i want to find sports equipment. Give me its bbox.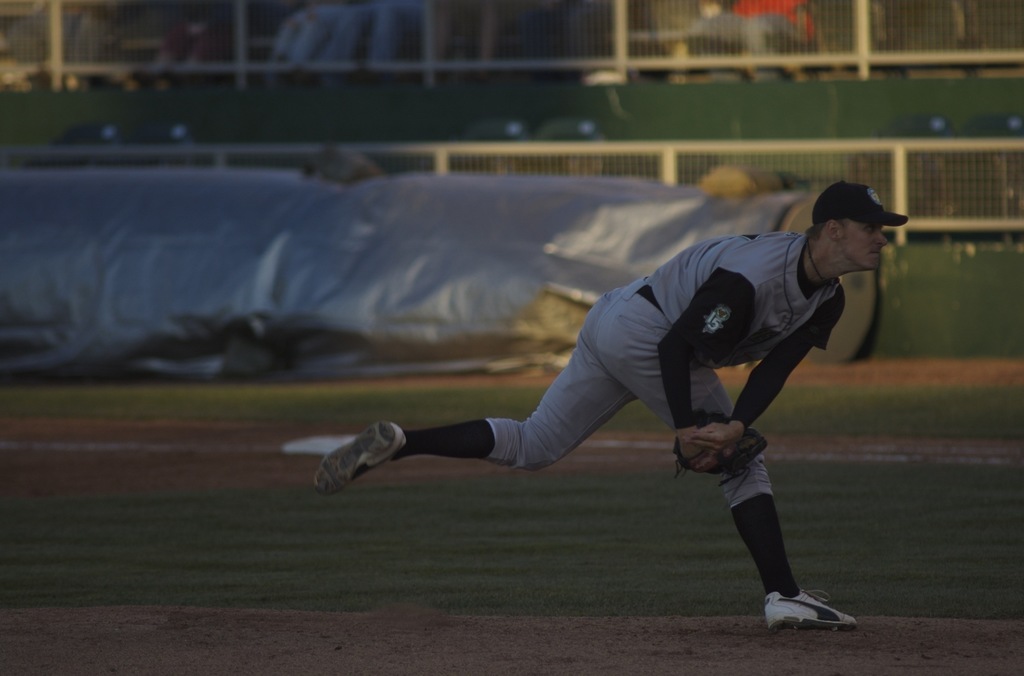
672:407:767:488.
